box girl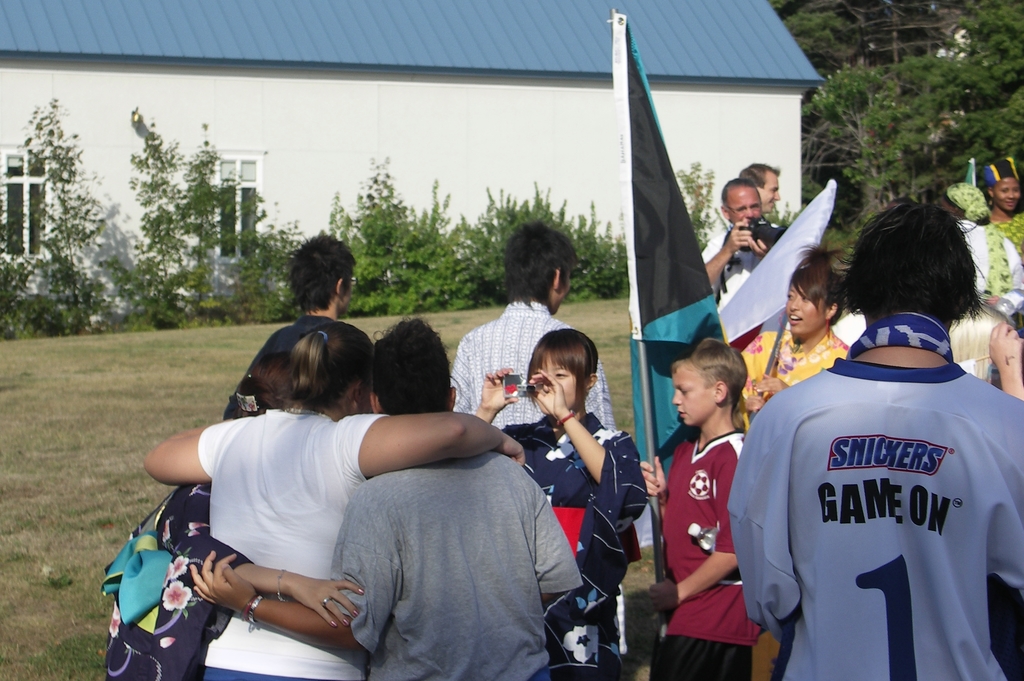
<region>982, 157, 1023, 262</region>
